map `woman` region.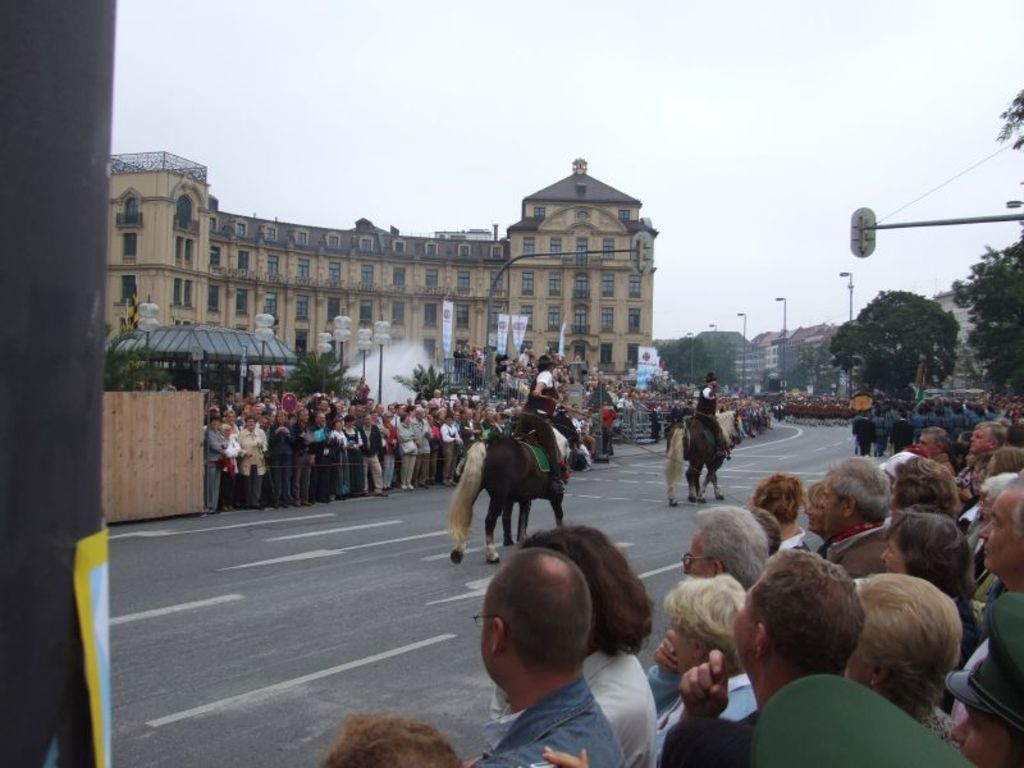
Mapped to (842, 575, 968, 744).
